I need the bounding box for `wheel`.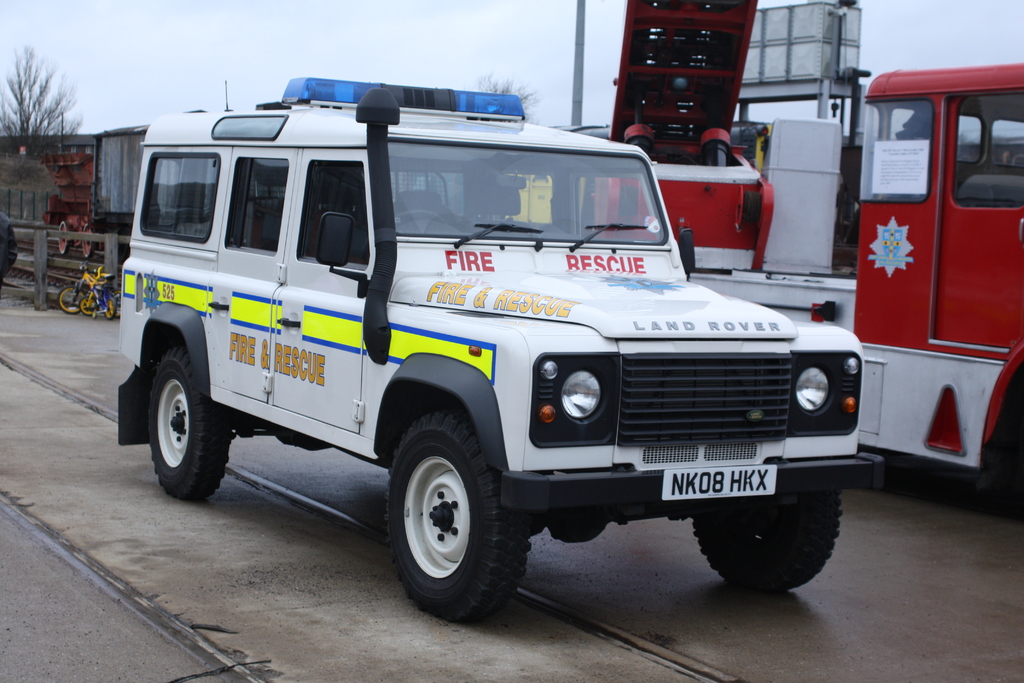
Here it is: (x1=691, y1=487, x2=843, y2=588).
